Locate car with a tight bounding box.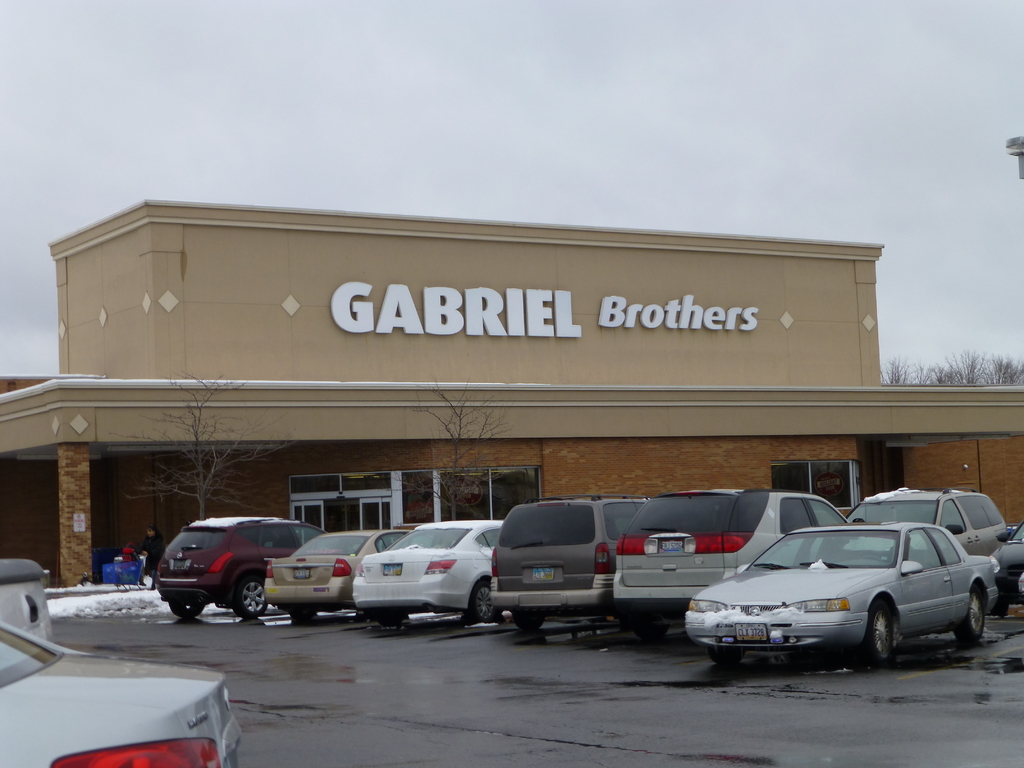
<region>989, 518, 1023, 614</region>.
